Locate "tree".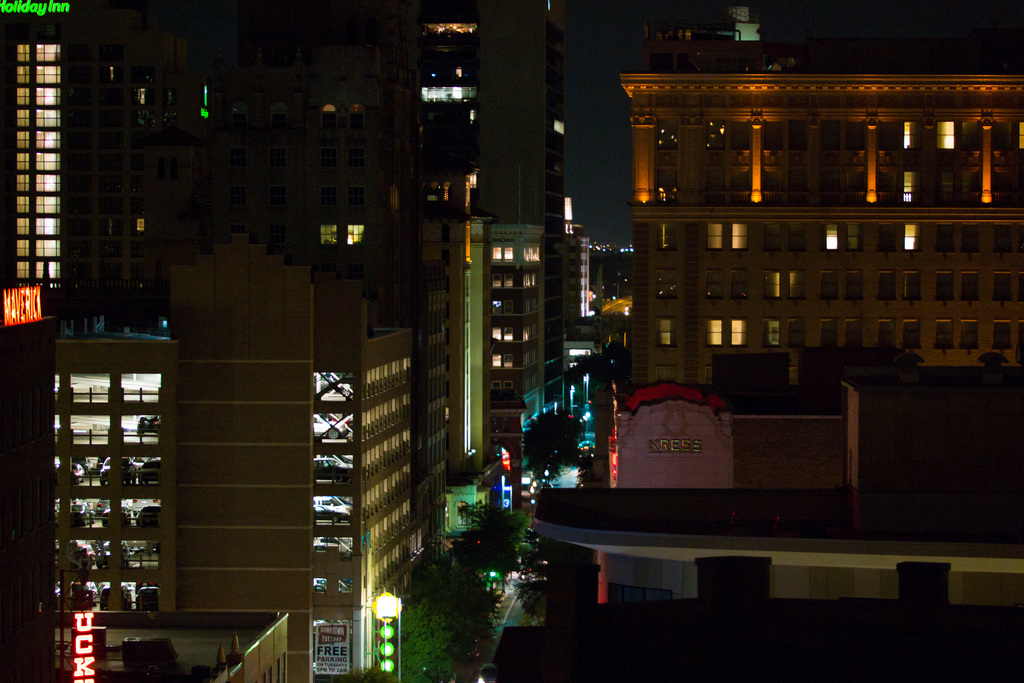
Bounding box: bbox=[443, 497, 540, 597].
